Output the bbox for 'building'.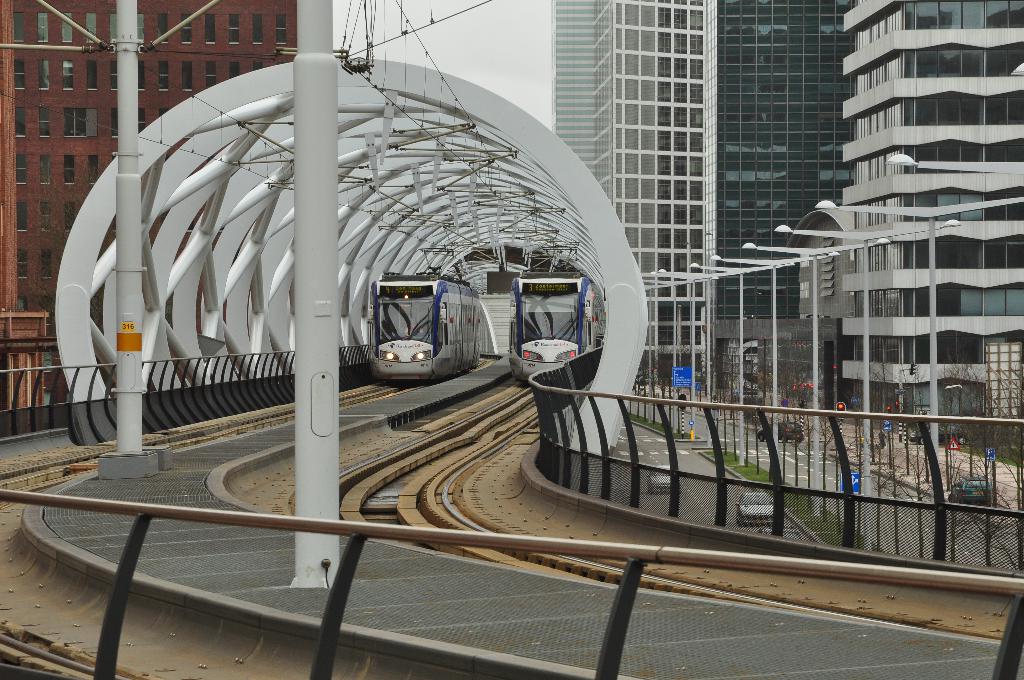
[x1=705, y1=0, x2=856, y2=412].
